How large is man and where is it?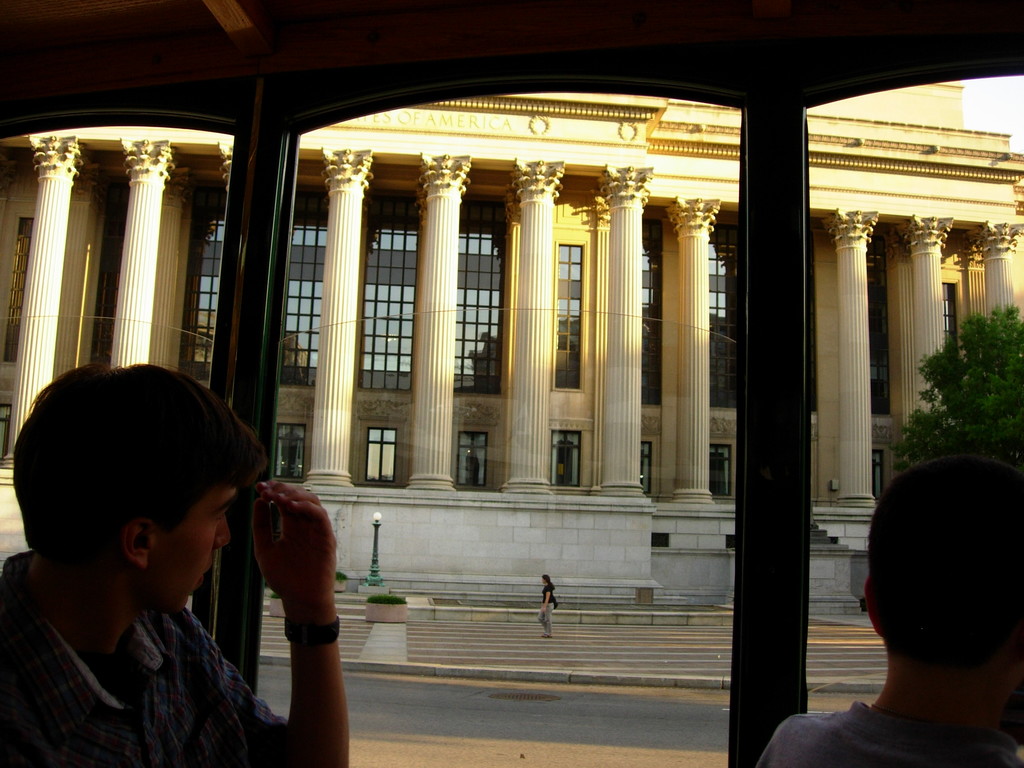
Bounding box: {"x1": 3, "y1": 364, "x2": 287, "y2": 766}.
